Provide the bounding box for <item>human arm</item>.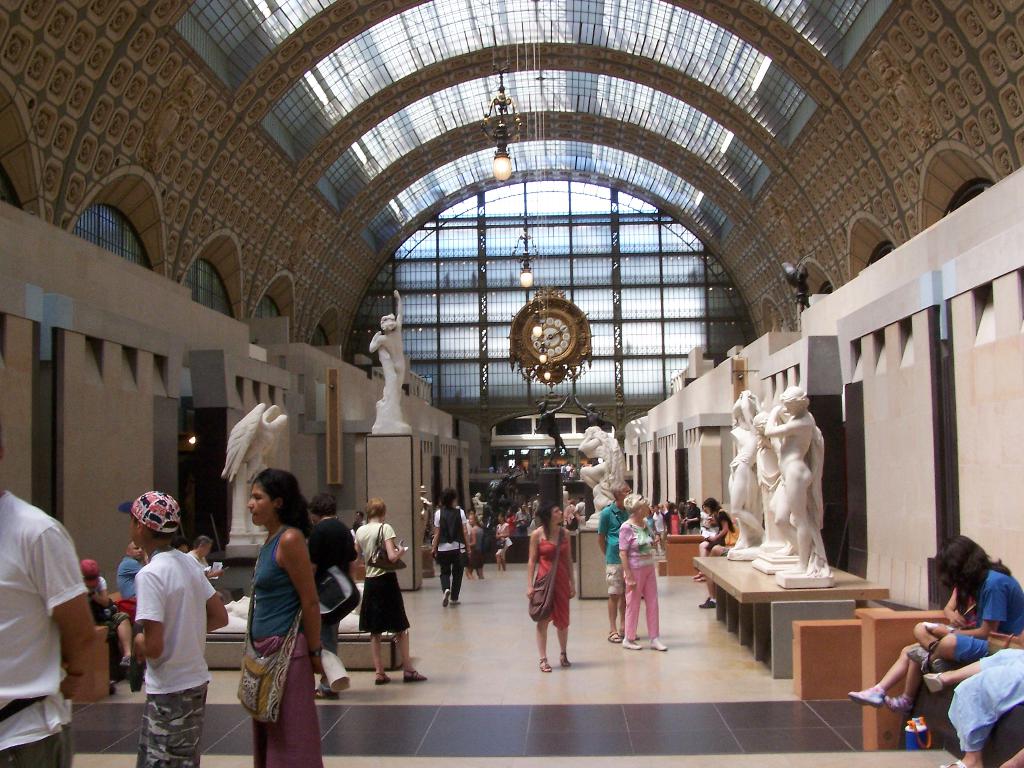
crop(499, 524, 505, 537).
